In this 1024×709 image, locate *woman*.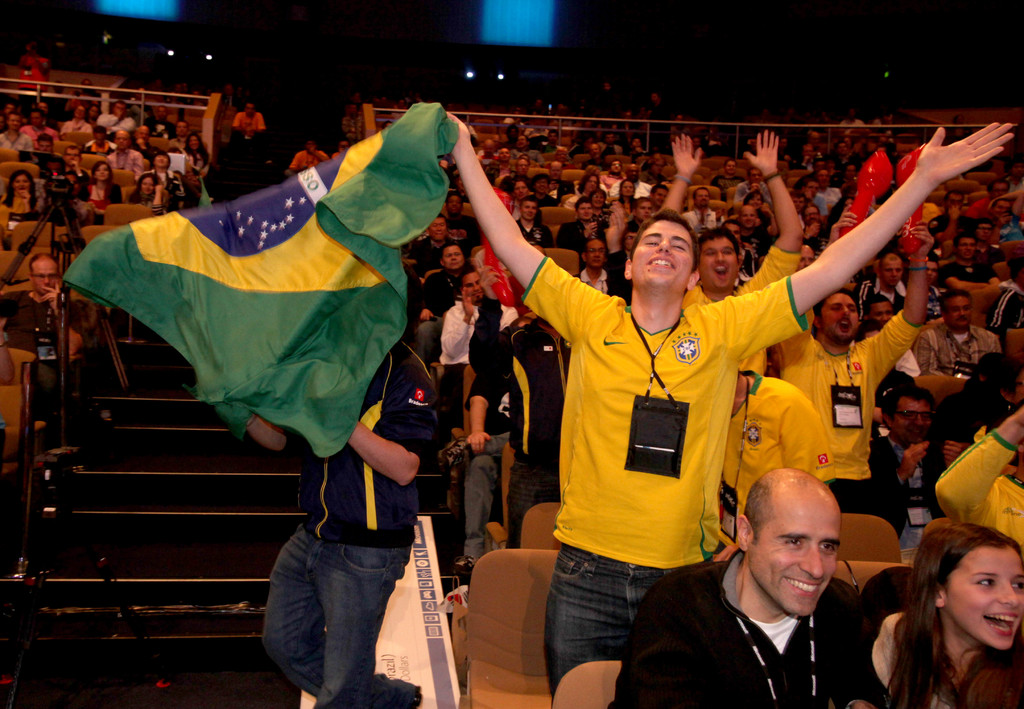
Bounding box: x1=614, y1=178, x2=640, y2=224.
